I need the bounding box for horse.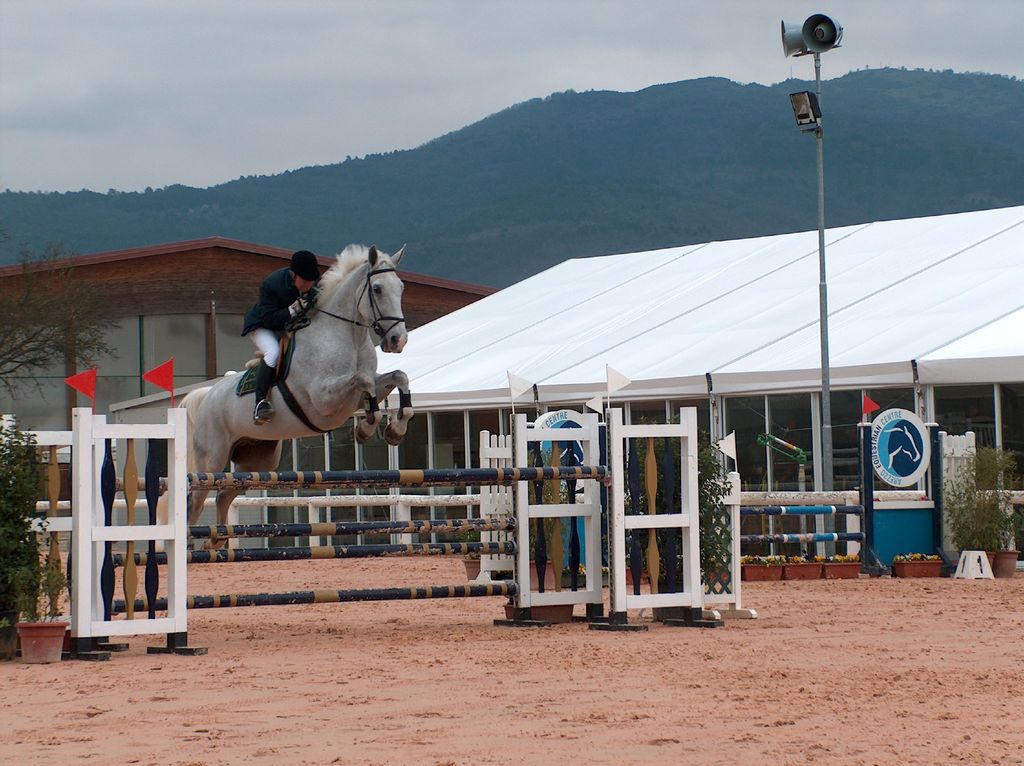
Here it is: [154, 244, 418, 551].
